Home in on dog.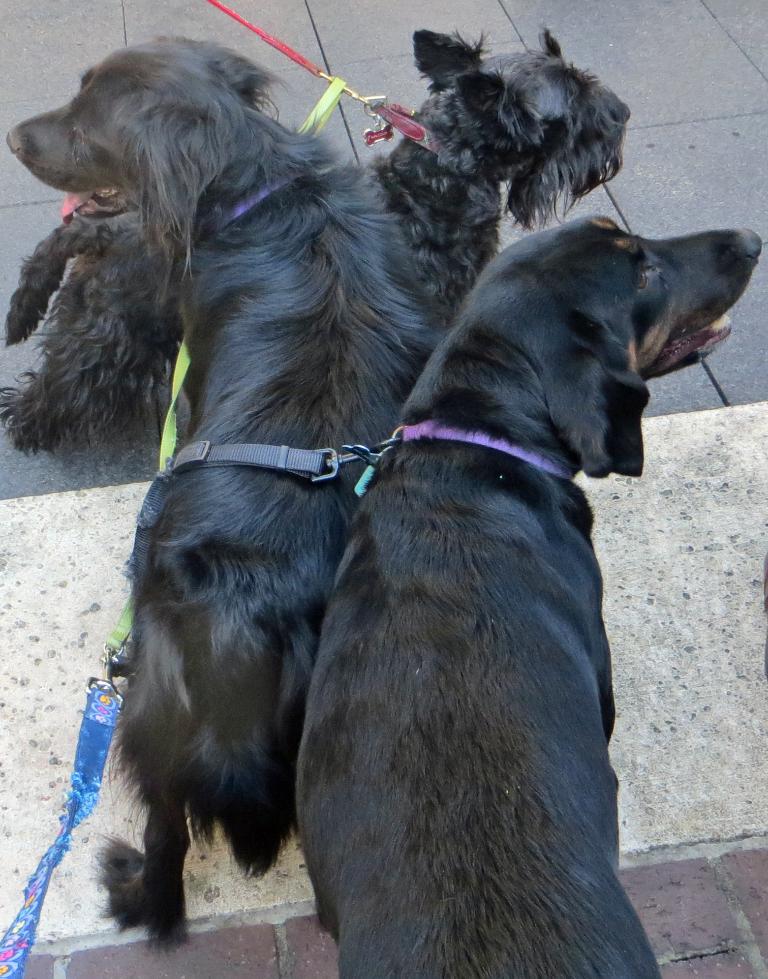
Homed in at x1=0, y1=31, x2=644, y2=455.
